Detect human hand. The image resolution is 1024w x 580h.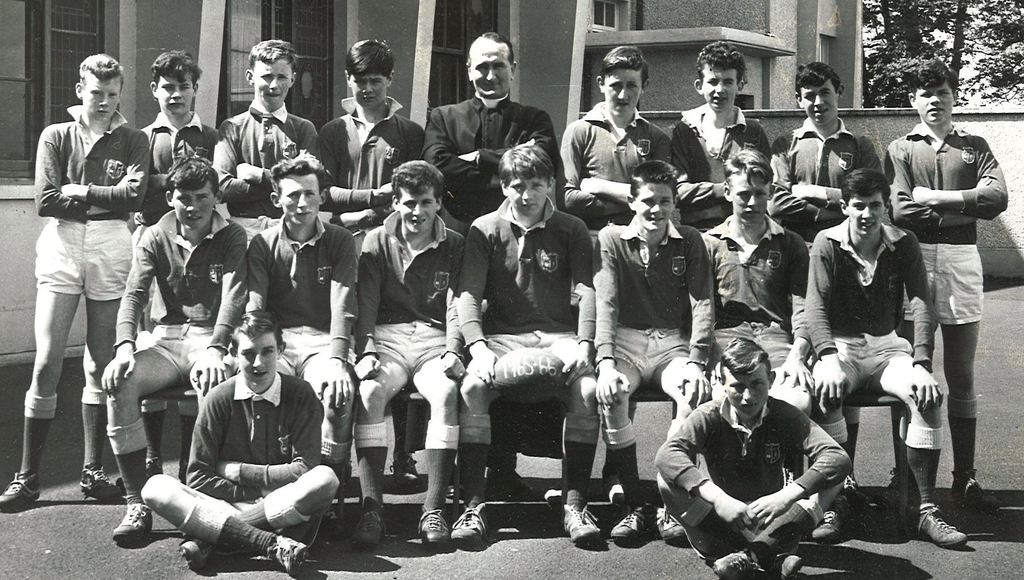
rect(597, 365, 621, 402).
